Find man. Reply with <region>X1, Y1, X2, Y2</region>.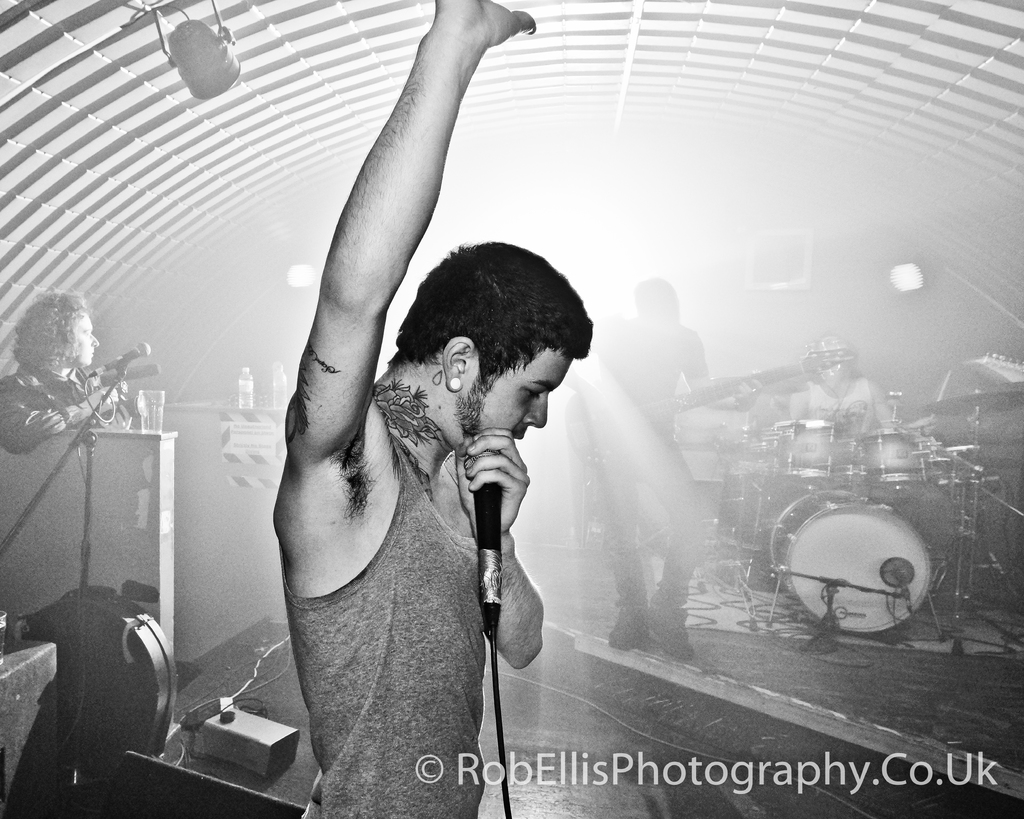
<region>0, 274, 130, 443</region>.
